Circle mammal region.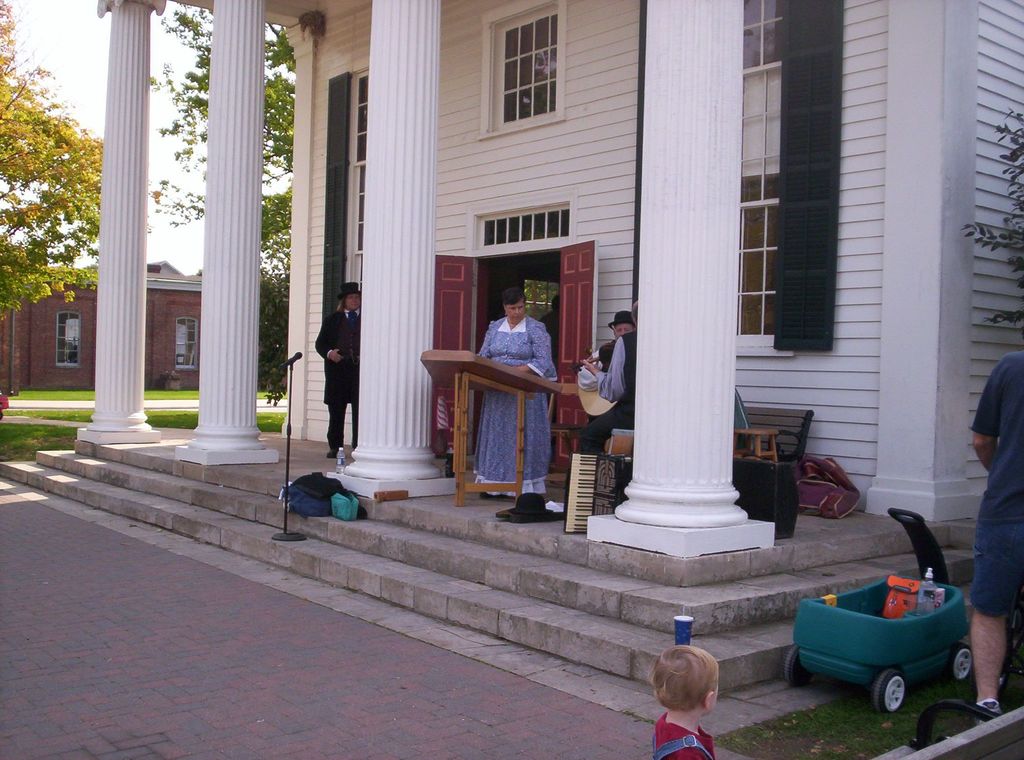
Region: Rect(463, 266, 574, 491).
